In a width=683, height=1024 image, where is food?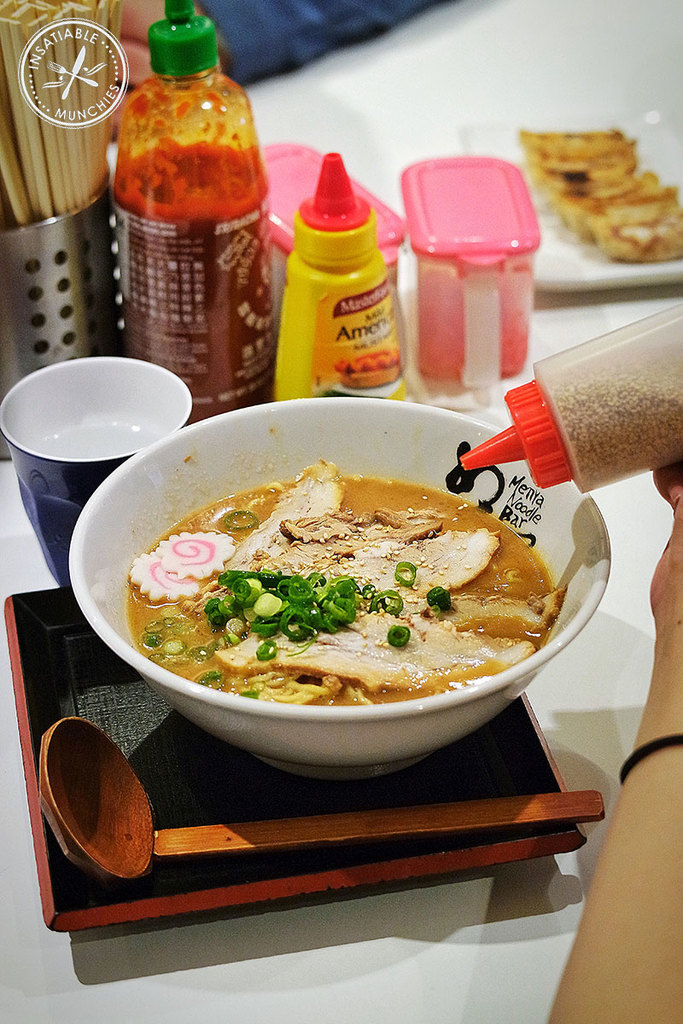
{"x1": 332, "y1": 349, "x2": 403, "y2": 372}.
